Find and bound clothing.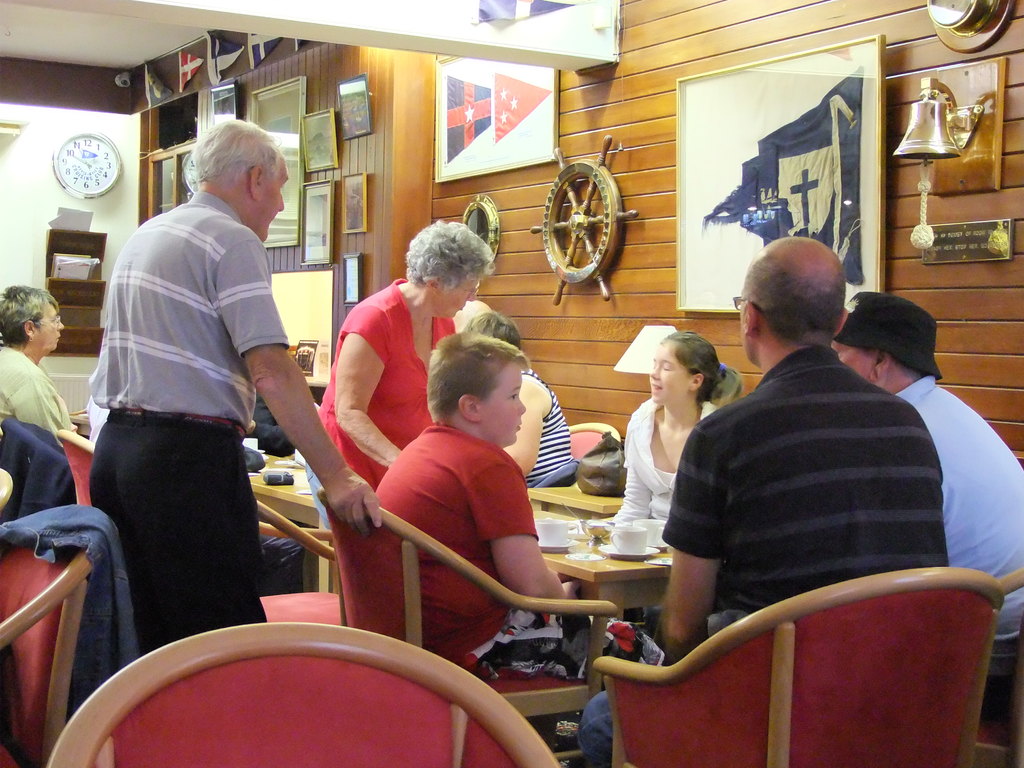
Bound: left=581, top=347, right=945, bottom=767.
